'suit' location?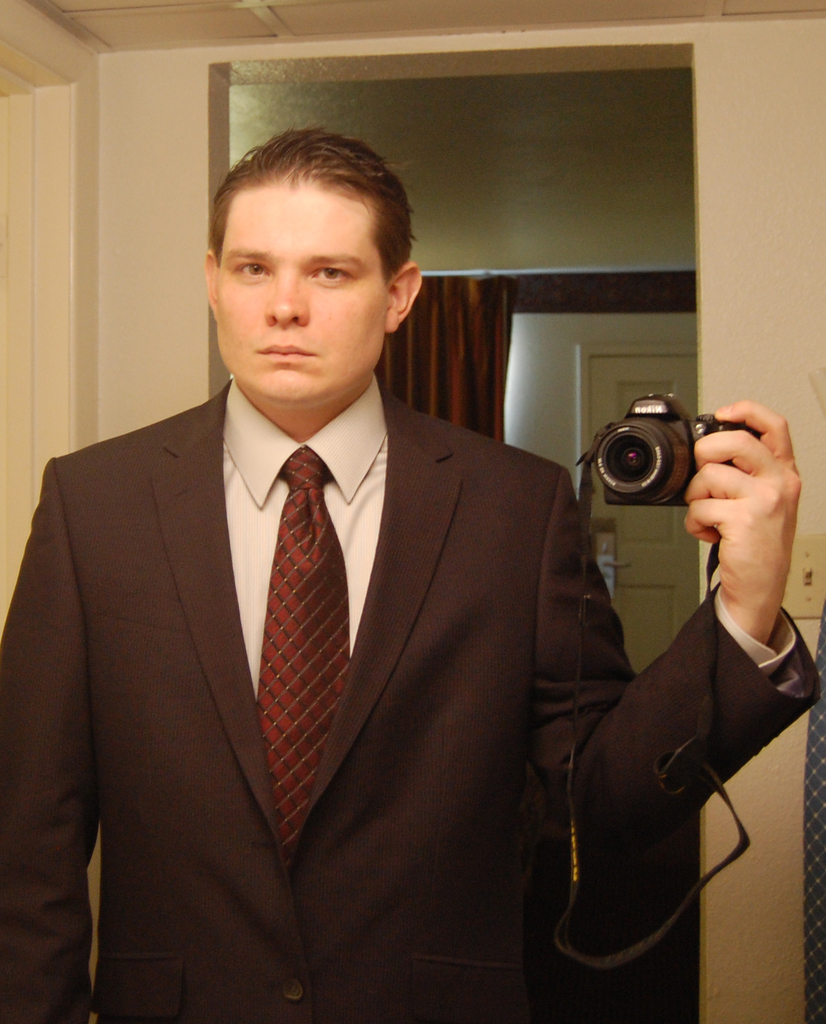
{"x1": 0, "y1": 370, "x2": 817, "y2": 1021}
